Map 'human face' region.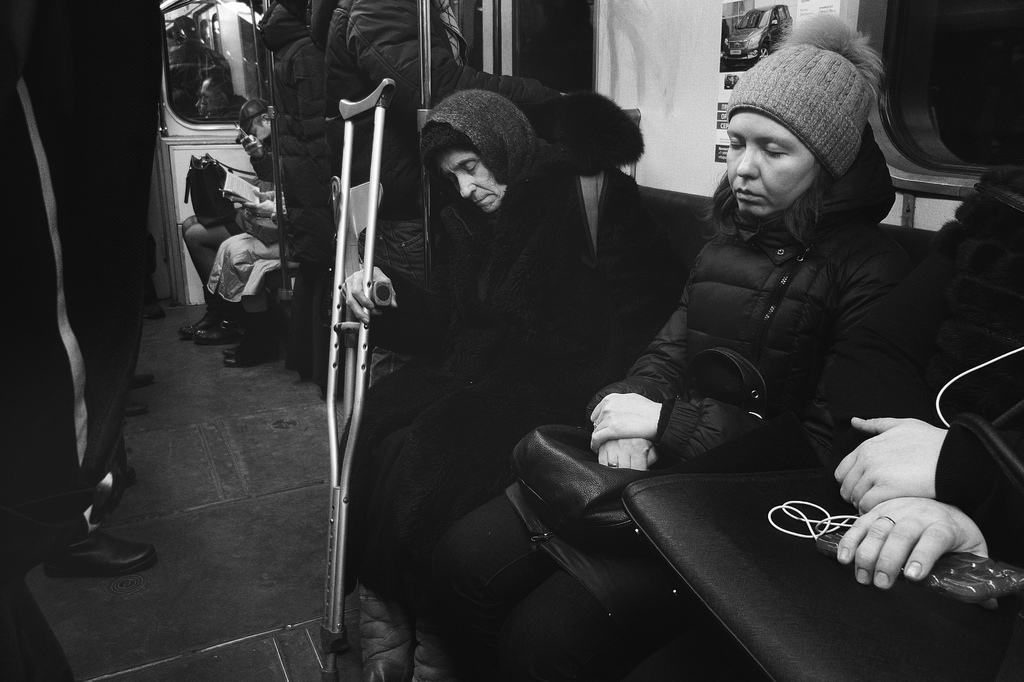
Mapped to (left=436, top=148, right=500, bottom=212).
